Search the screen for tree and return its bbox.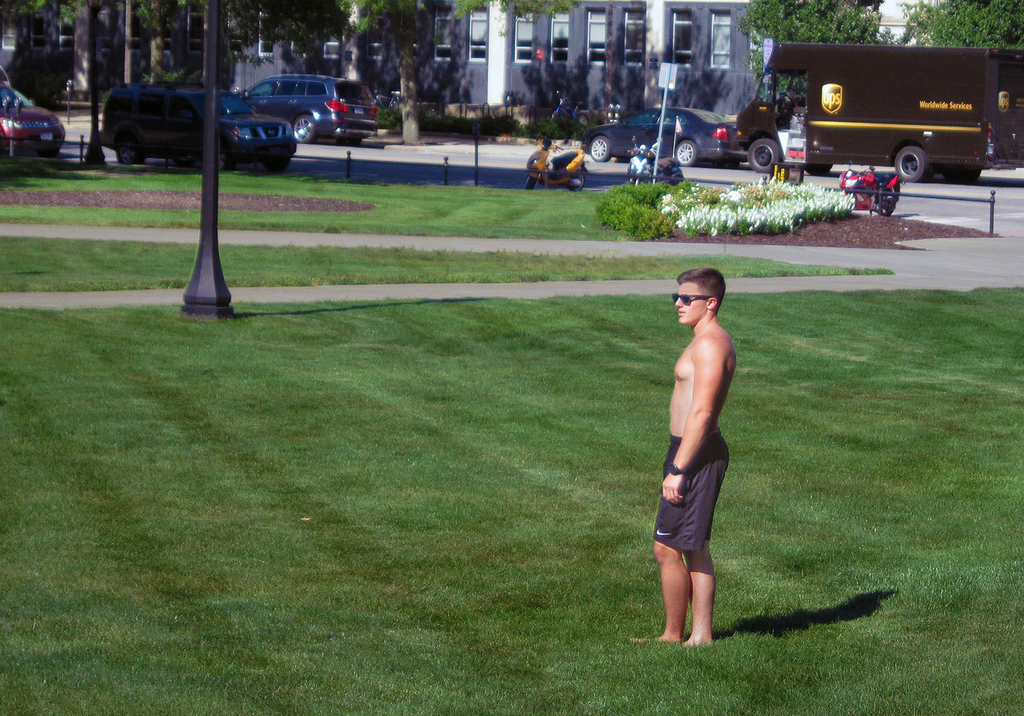
Found: left=349, top=0, right=419, bottom=144.
